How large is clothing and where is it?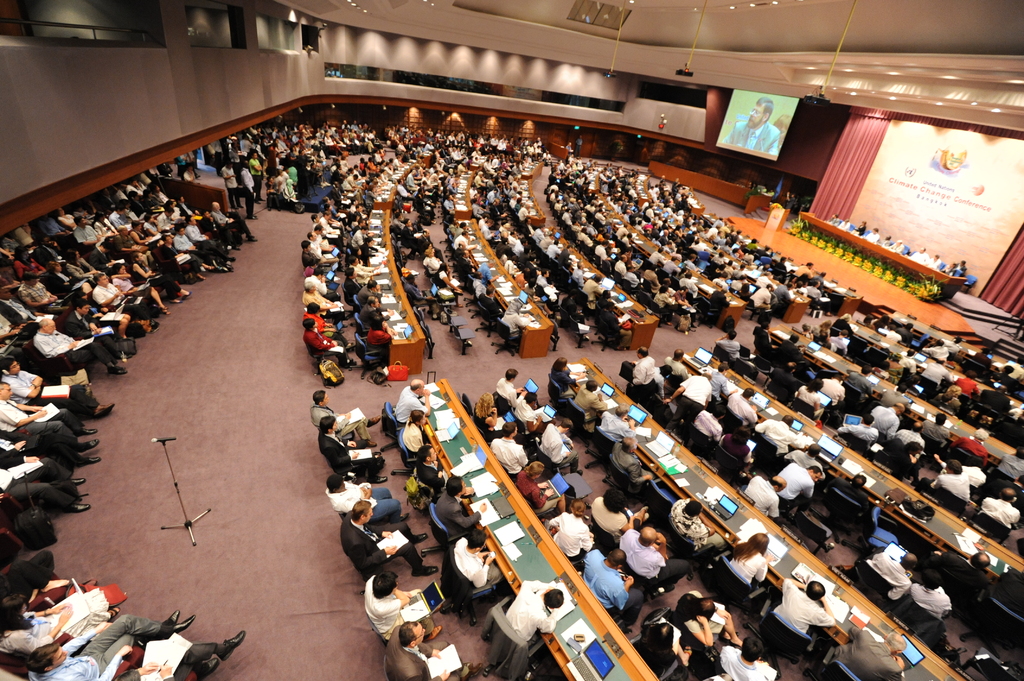
Bounding box: crop(367, 571, 435, 640).
